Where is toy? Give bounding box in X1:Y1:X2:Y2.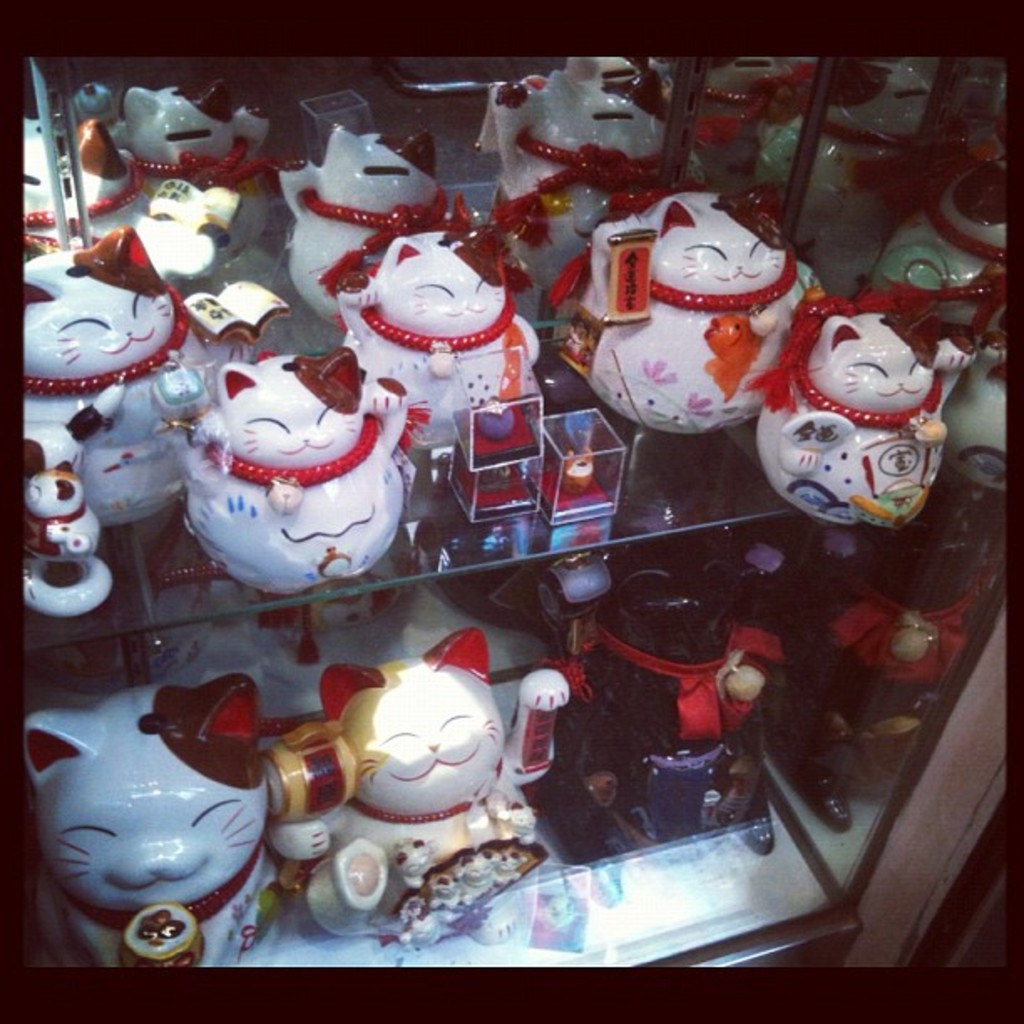
3:395:115:606.
